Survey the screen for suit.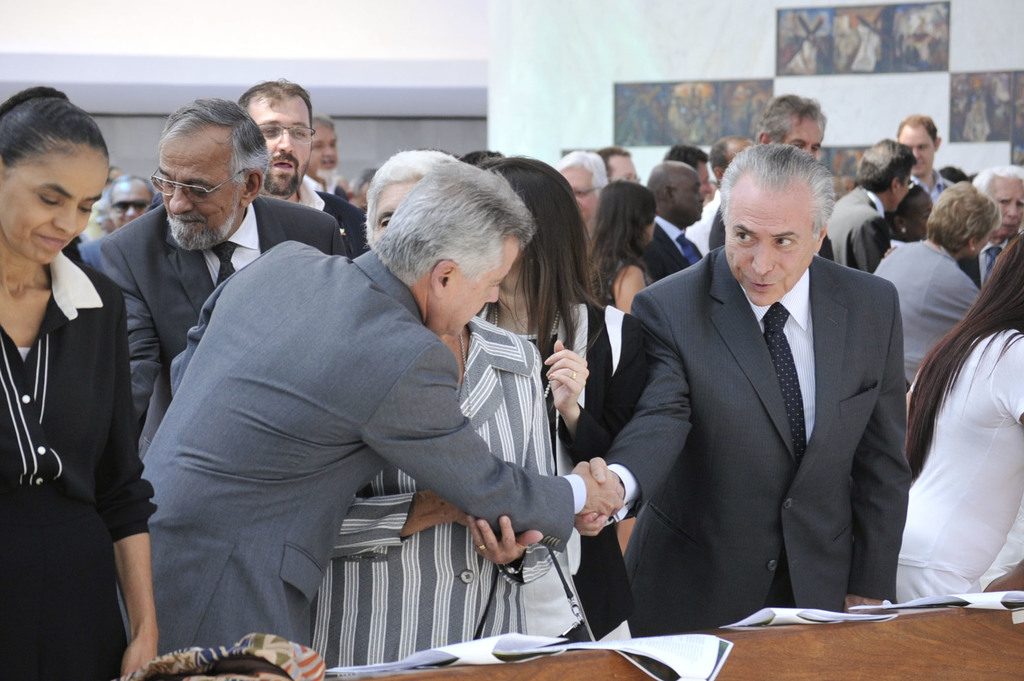
Survey found: [957,232,1014,285].
